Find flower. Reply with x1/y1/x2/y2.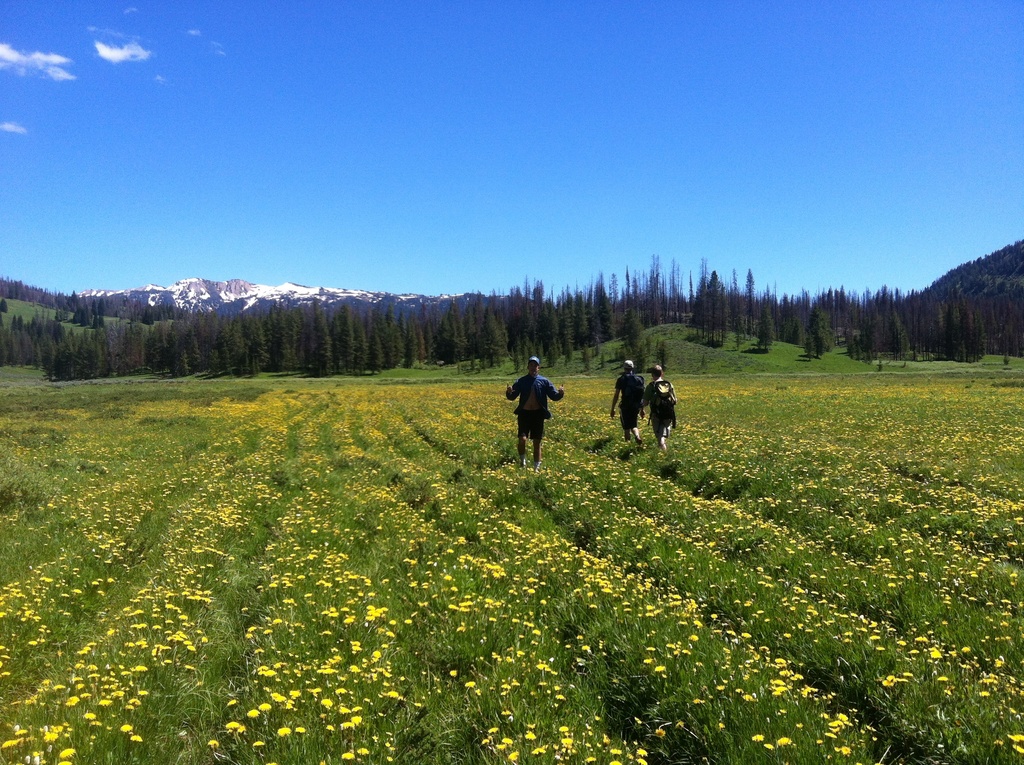
632/743/652/757.
